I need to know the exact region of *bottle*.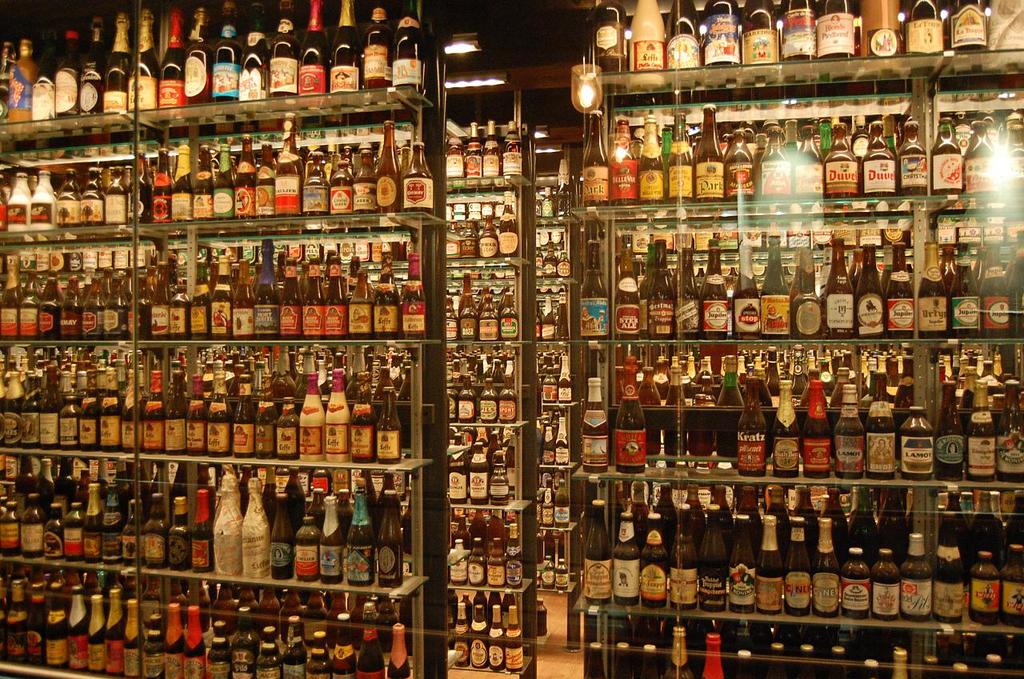
Region: (478, 218, 505, 257).
